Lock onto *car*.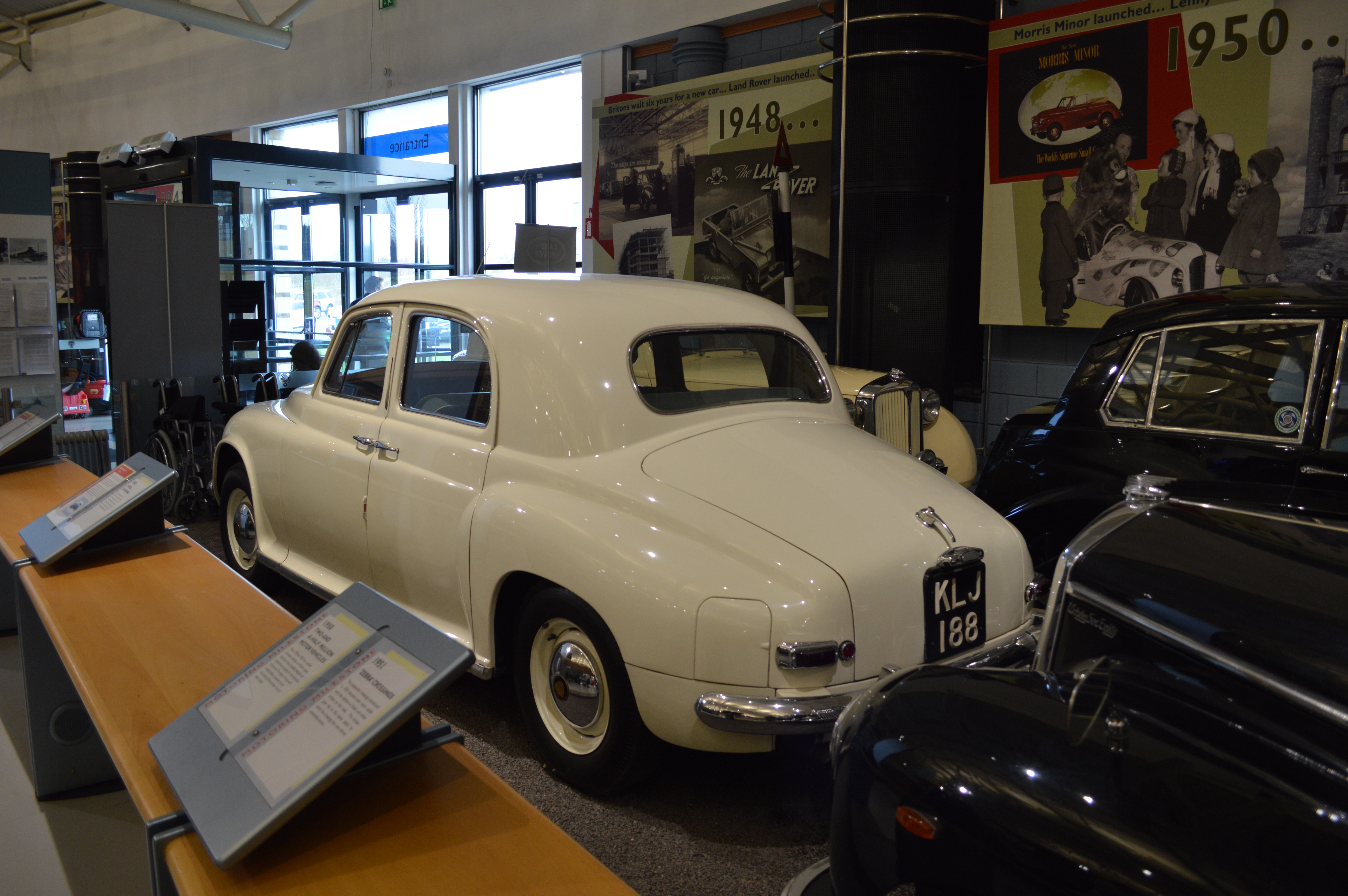
Locked: <box>142,73,218,106</box>.
